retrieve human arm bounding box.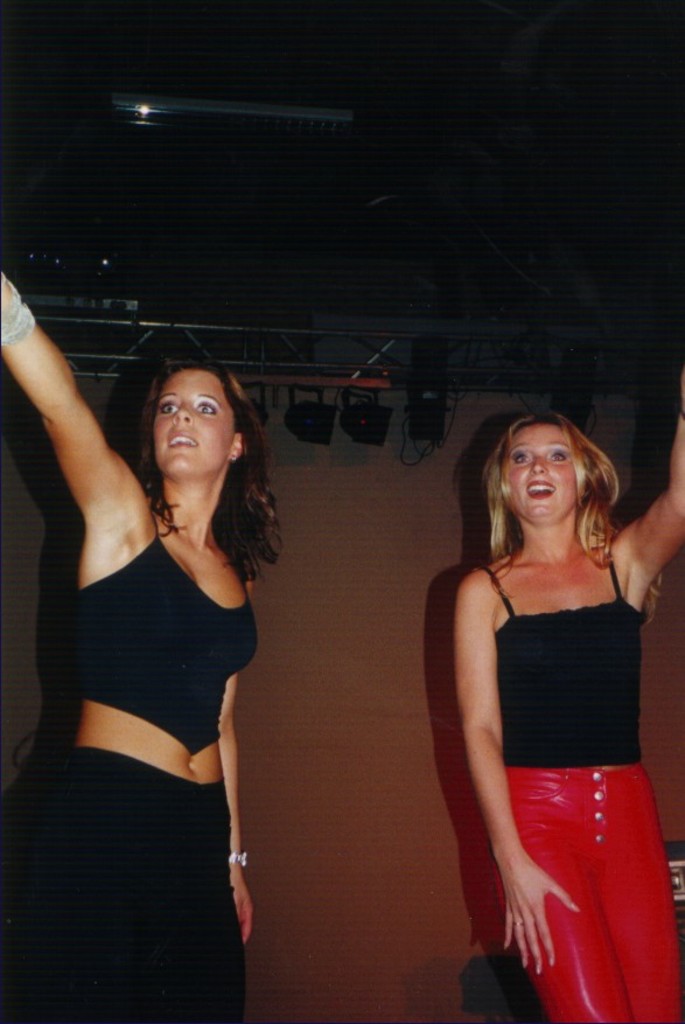
Bounding box: select_region(450, 576, 575, 929).
